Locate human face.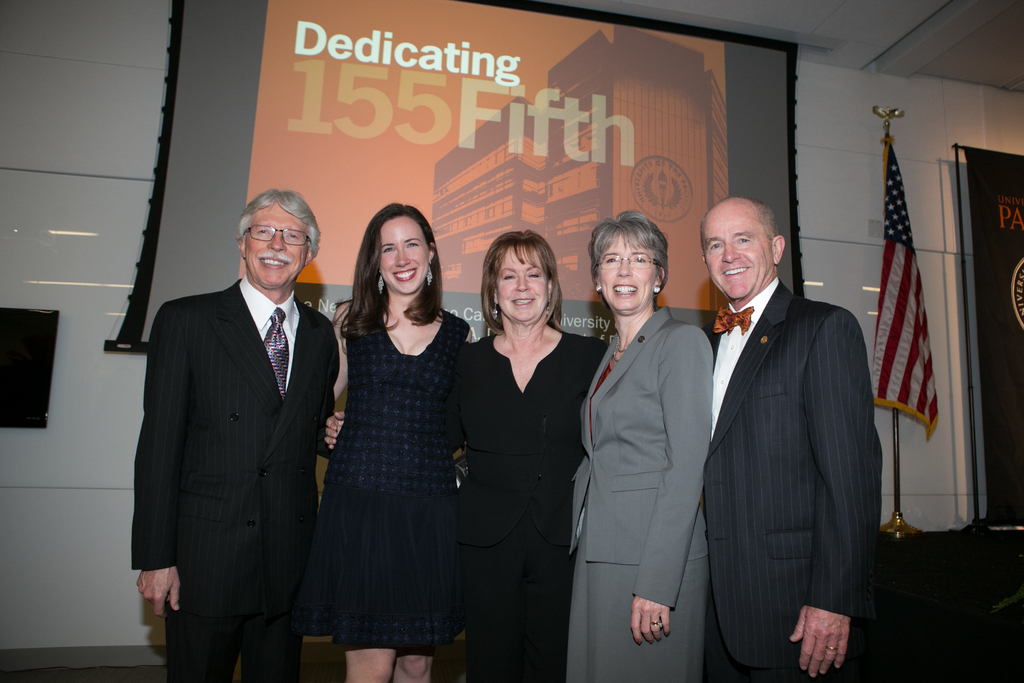
Bounding box: bbox=(604, 228, 656, 315).
